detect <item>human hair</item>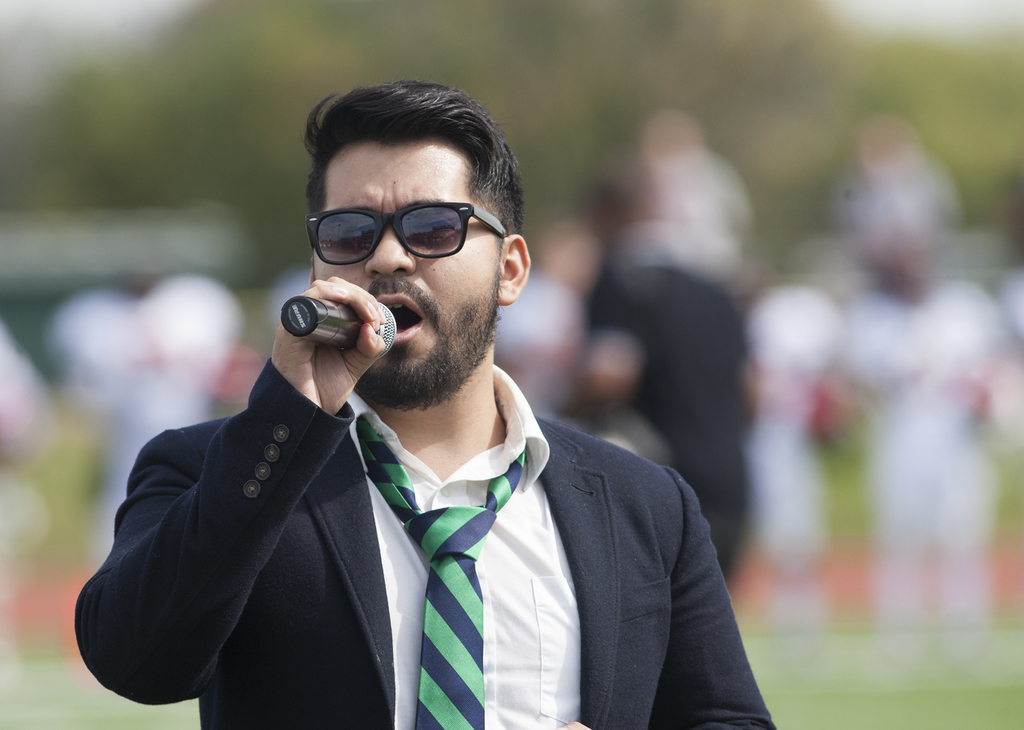
BBox(284, 95, 500, 270)
